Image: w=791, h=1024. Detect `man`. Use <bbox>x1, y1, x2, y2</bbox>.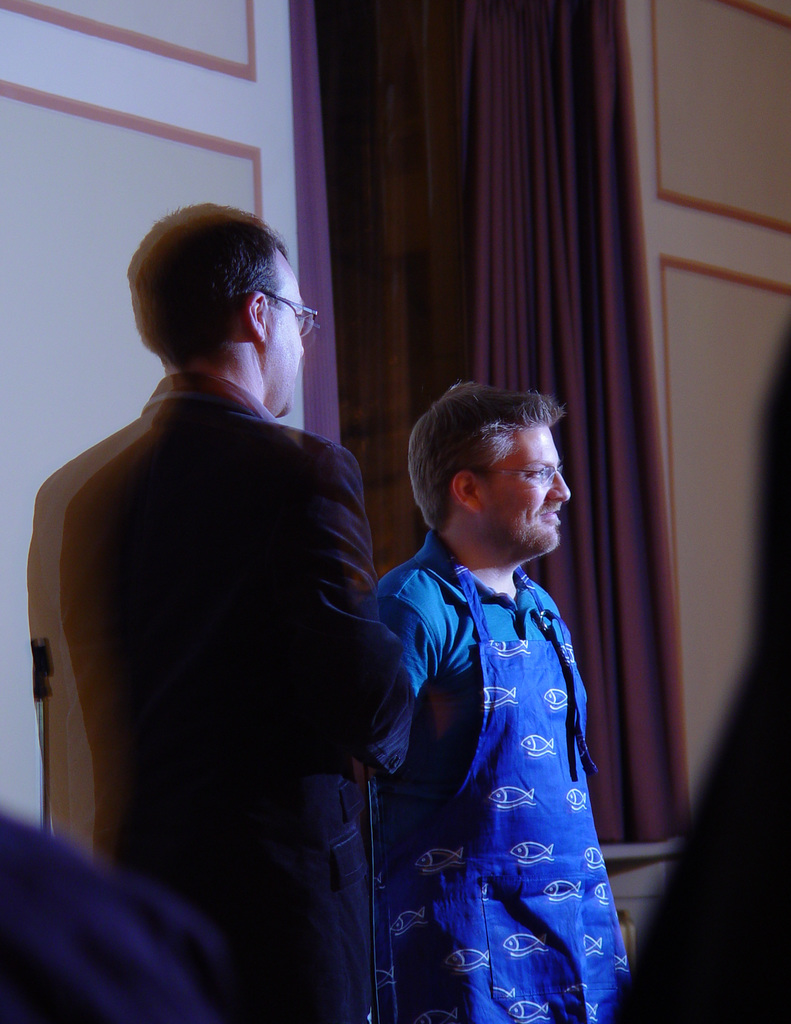
<bbox>42, 156, 417, 981</bbox>.
